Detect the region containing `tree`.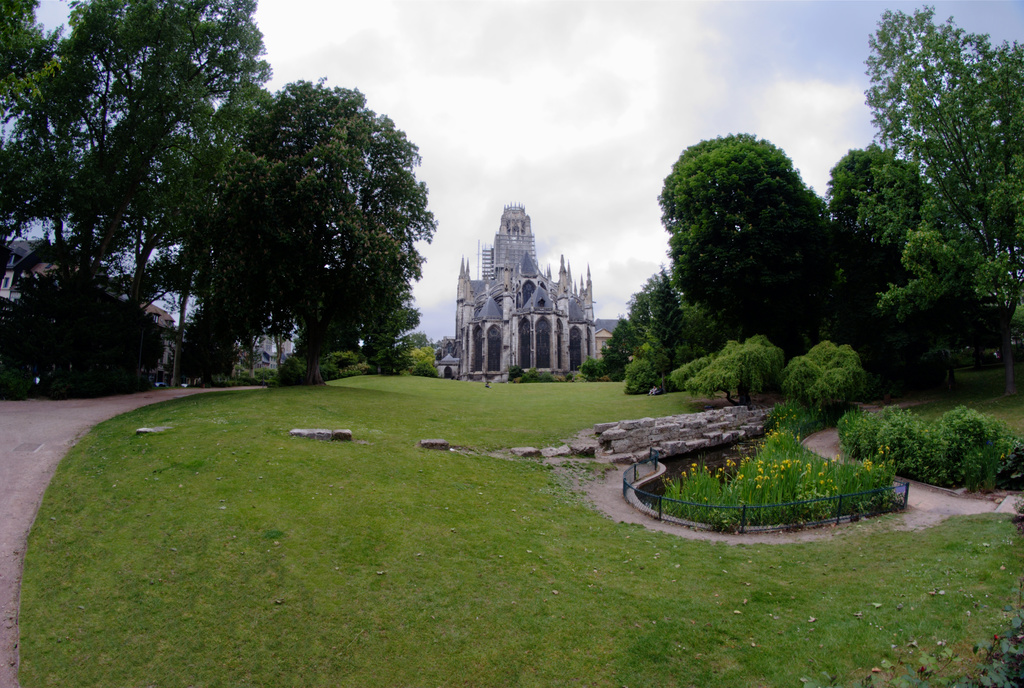
x1=824 y1=4 x2=1013 y2=414.
